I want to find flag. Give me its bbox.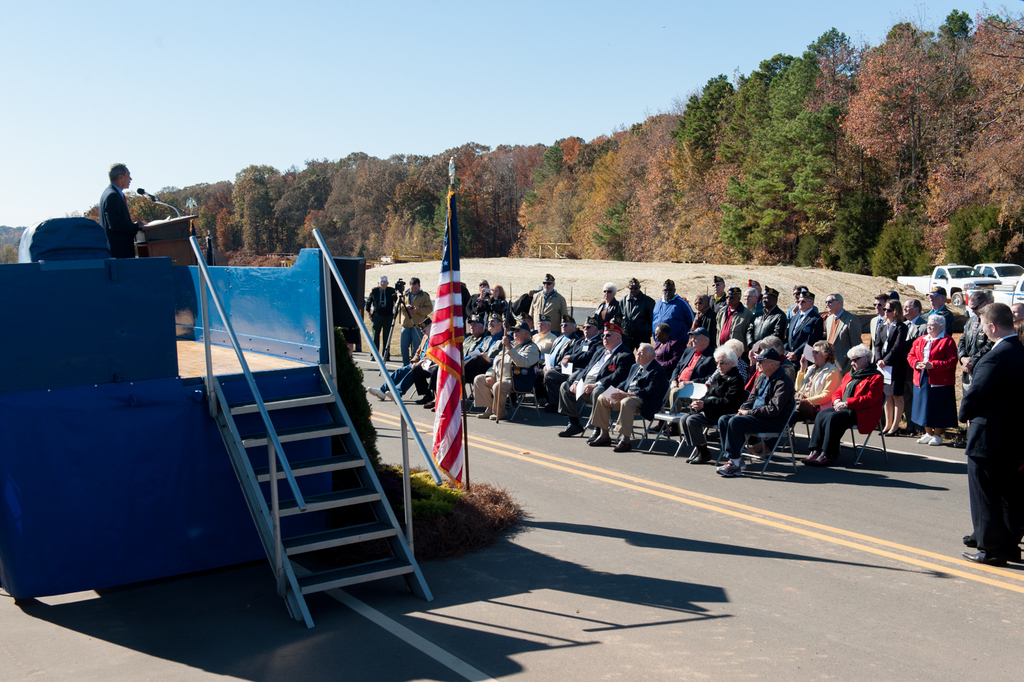
bbox(398, 181, 484, 515).
